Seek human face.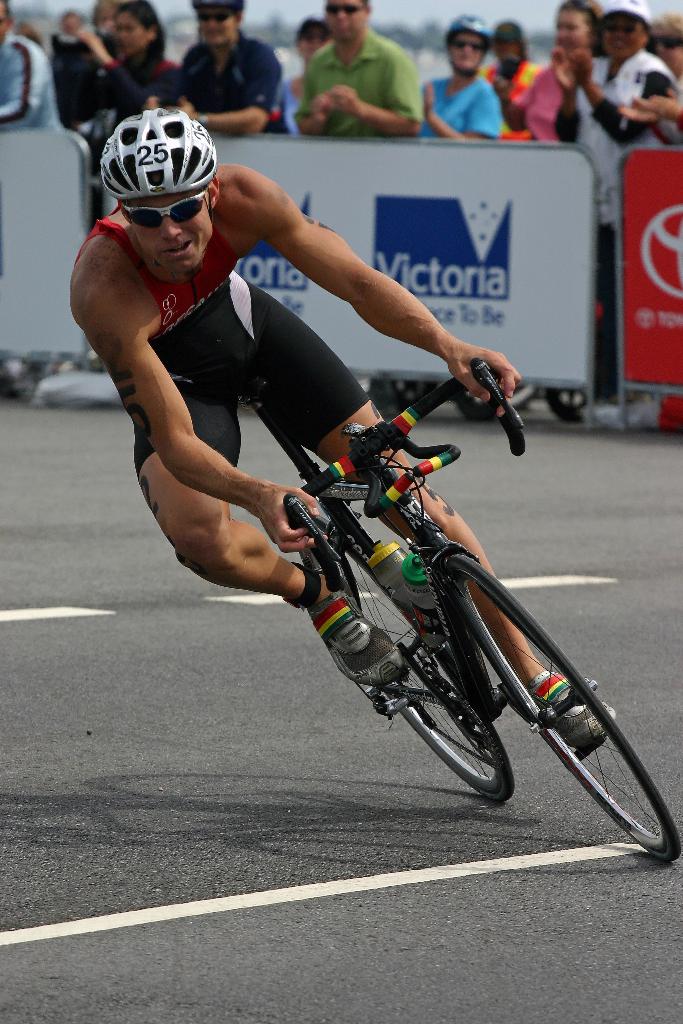
rect(603, 16, 643, 58).
